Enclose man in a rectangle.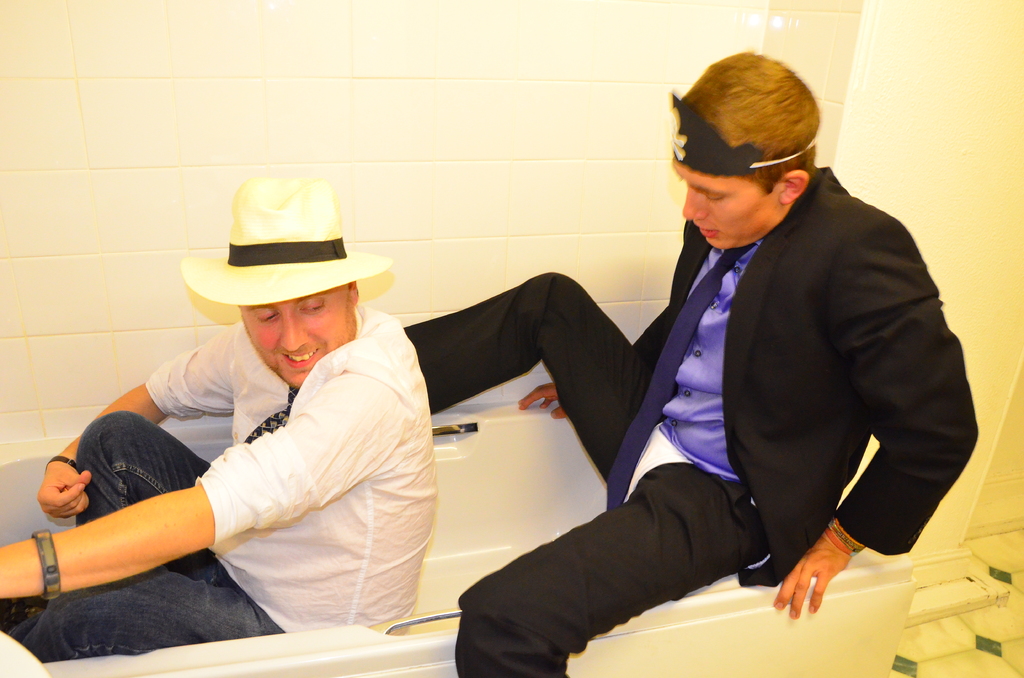
367:51:980:677.
